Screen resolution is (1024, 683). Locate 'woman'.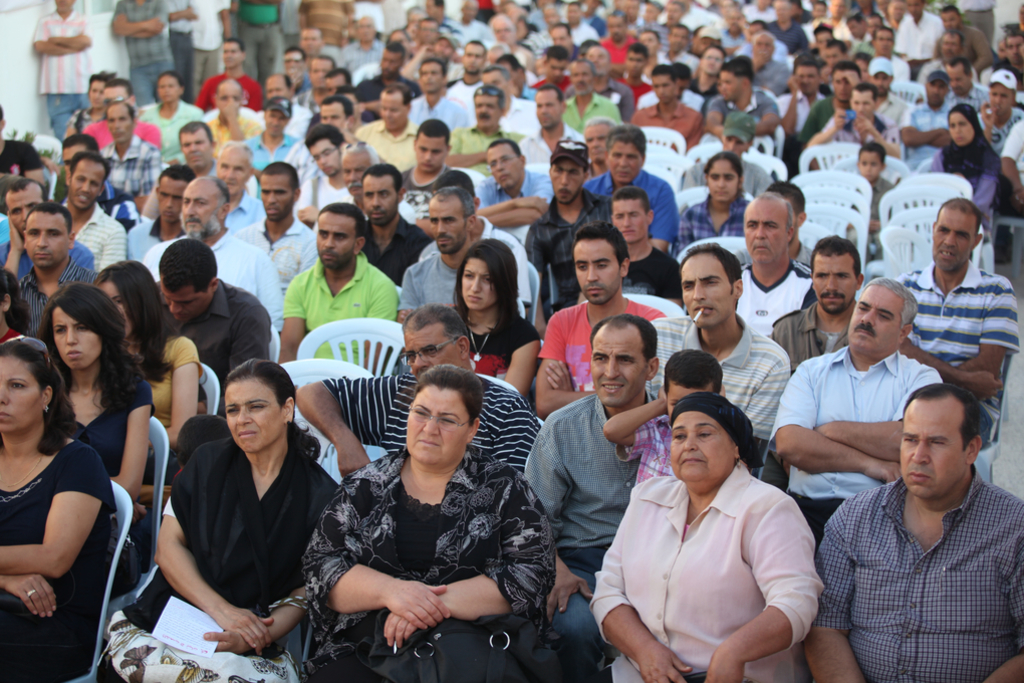
box(927, 101, 1000, 272).
